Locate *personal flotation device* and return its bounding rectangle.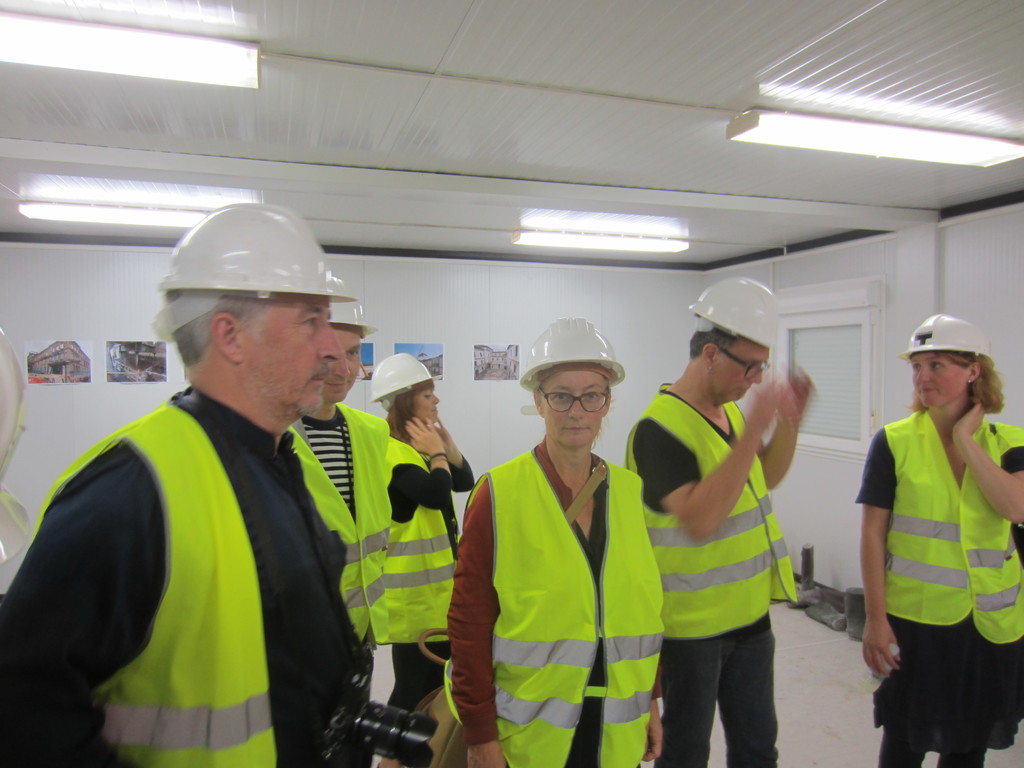
623,378,799,637.
